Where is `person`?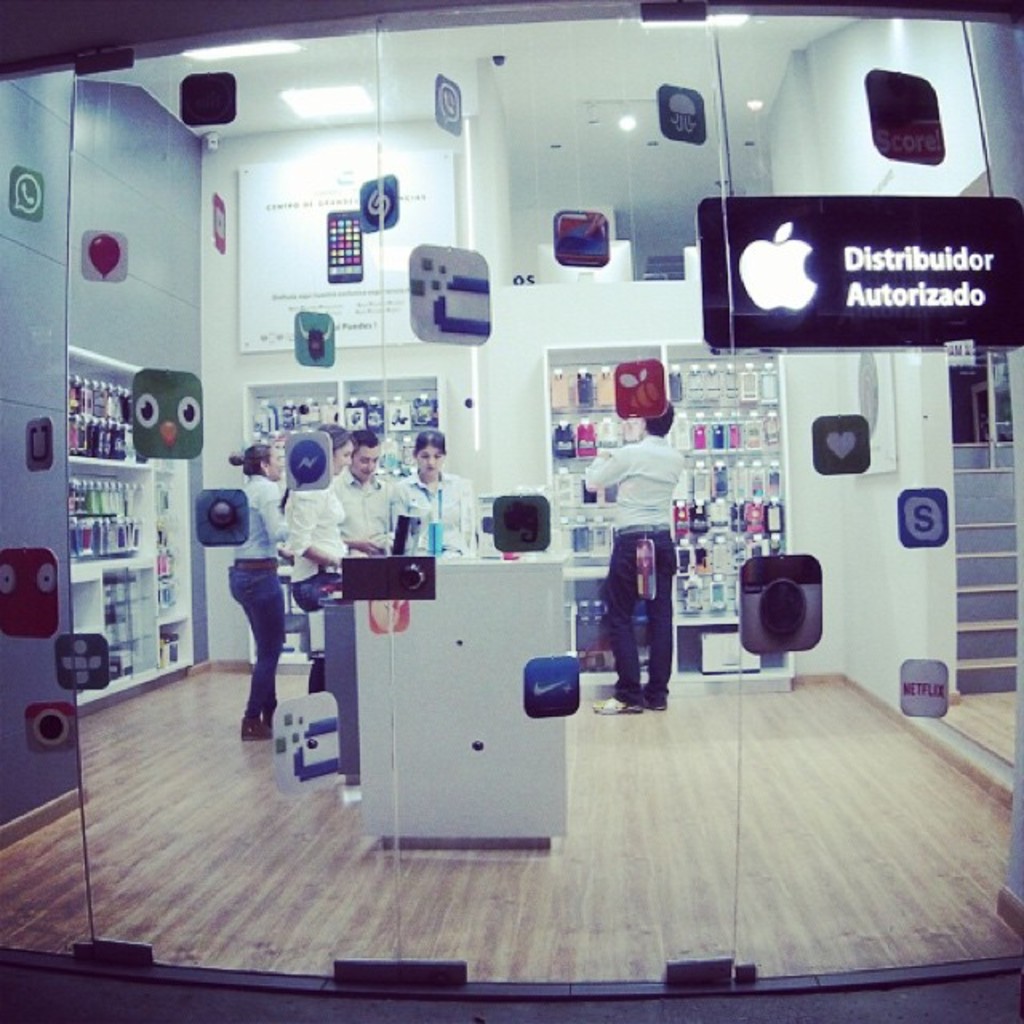
384, 427, 480, 555.
